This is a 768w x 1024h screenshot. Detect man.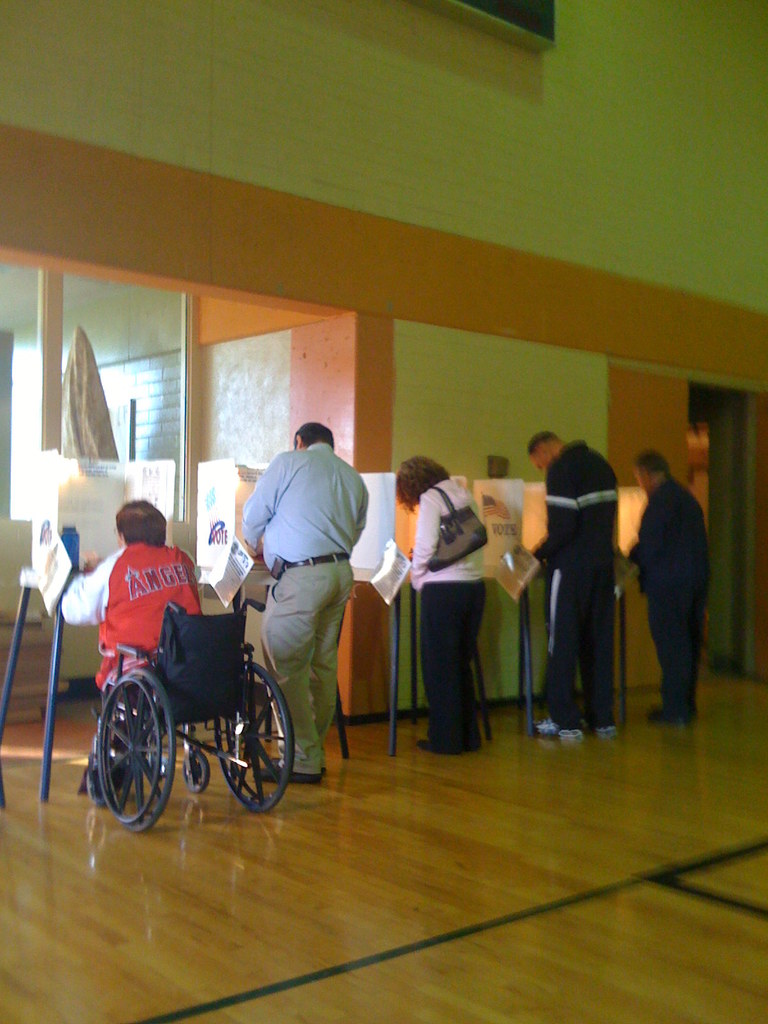
detection(634, 432, 734, 771).
